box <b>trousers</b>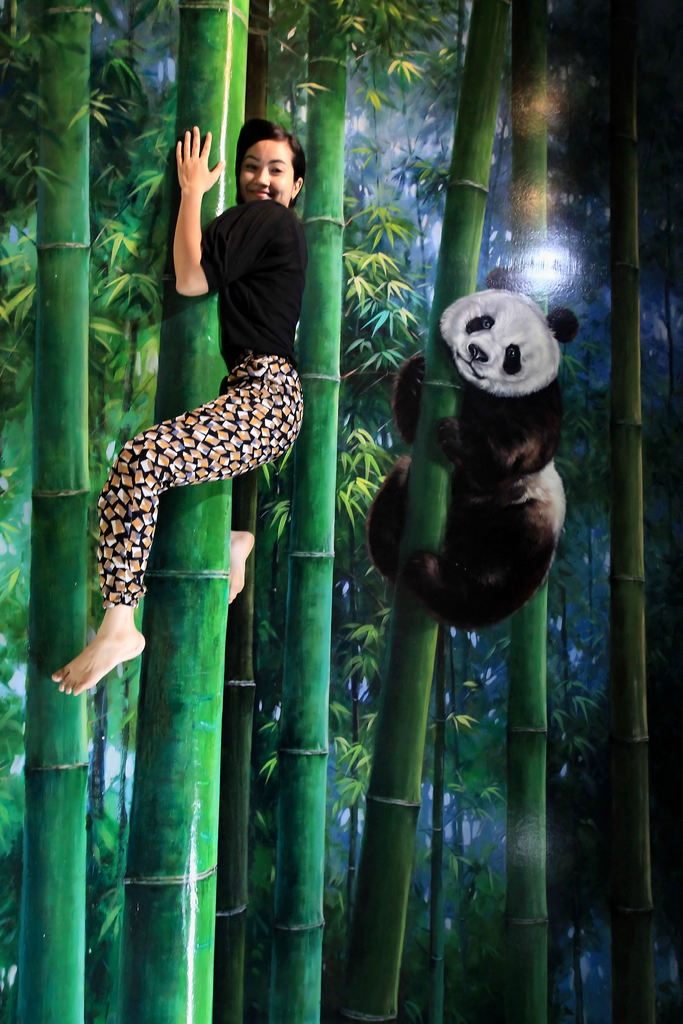
x1=97, y1=356, x2=304, y2=610
